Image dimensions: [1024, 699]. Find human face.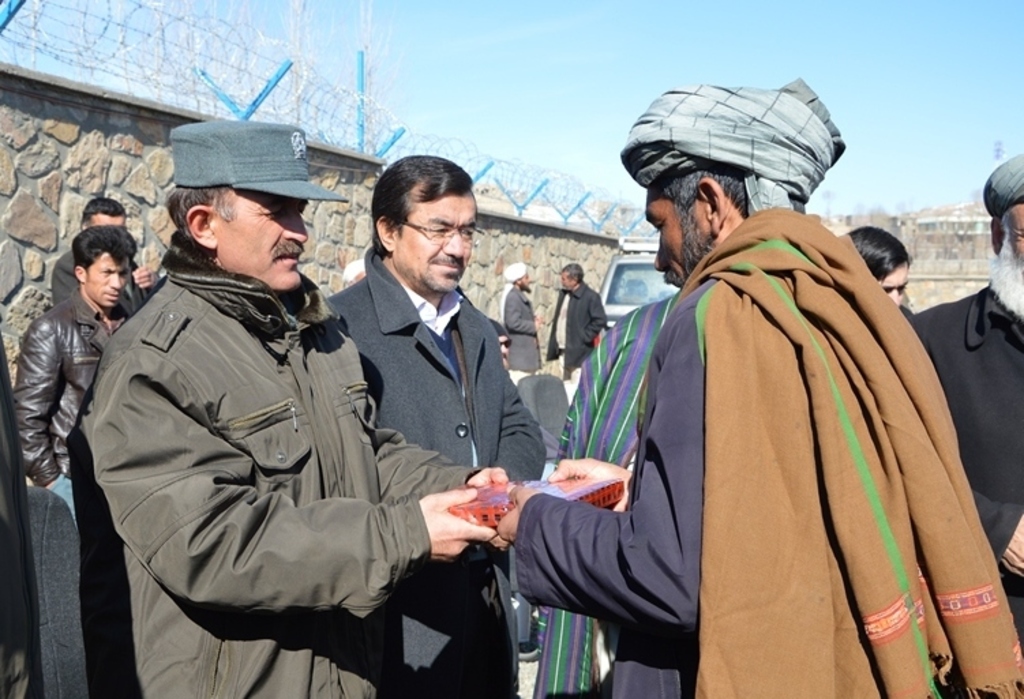
(217, 184, 310, 282).
